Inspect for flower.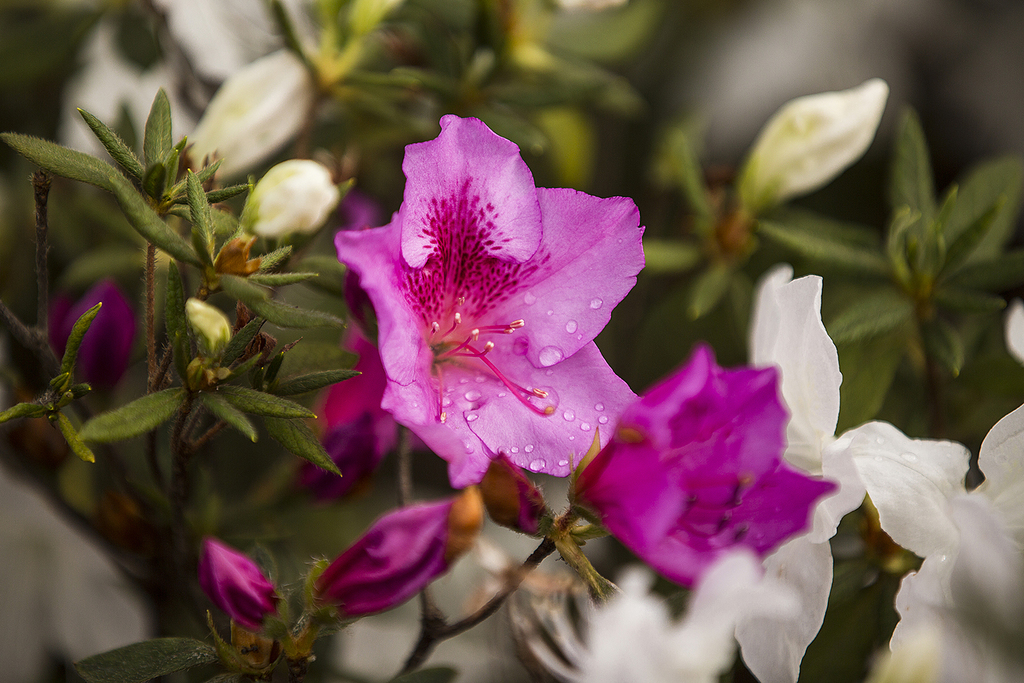
Inspection: [x1=842, y1=409, x2=1023, y2=682].
